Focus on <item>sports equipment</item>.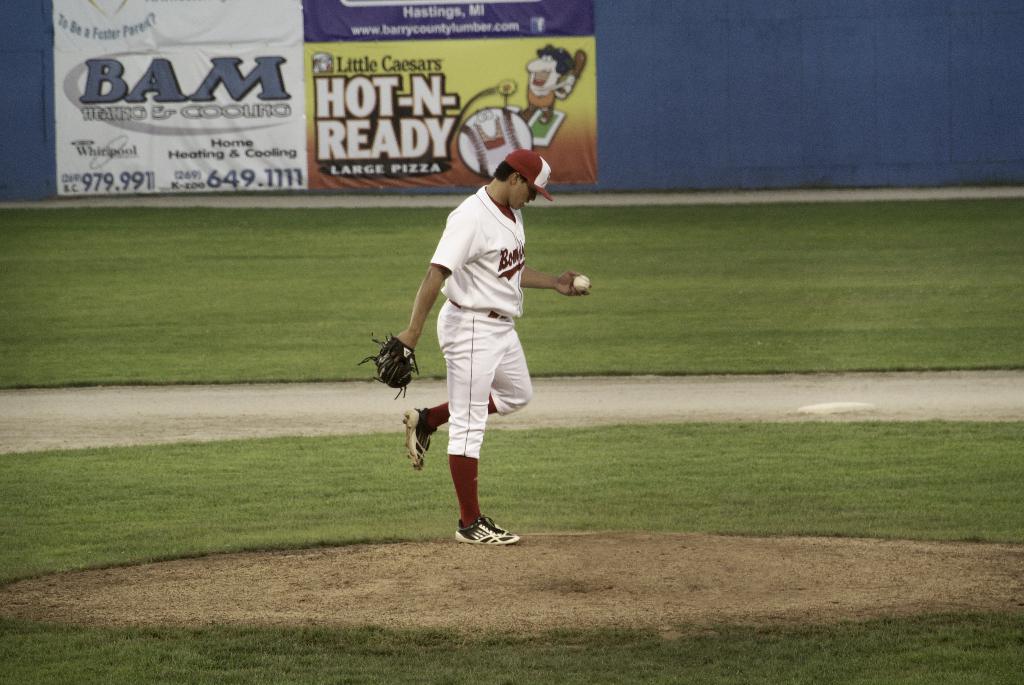
Focused at pyautogui.locateOnScreen(459, 108, 532, 178).
